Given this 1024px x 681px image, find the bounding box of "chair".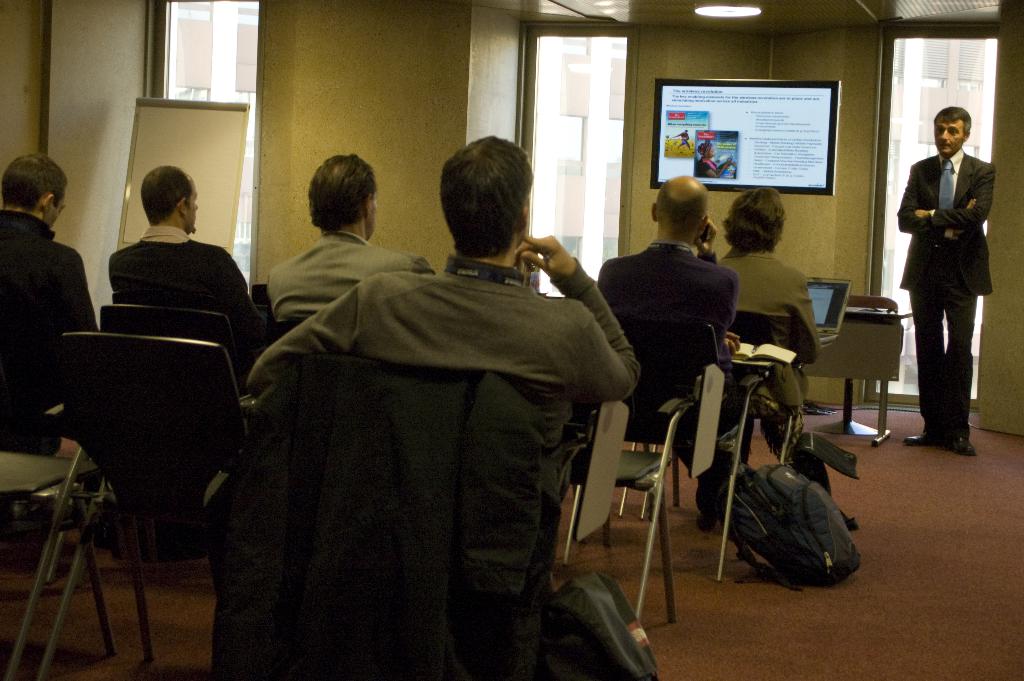
<region>255, 397, 626, 680</region>.
